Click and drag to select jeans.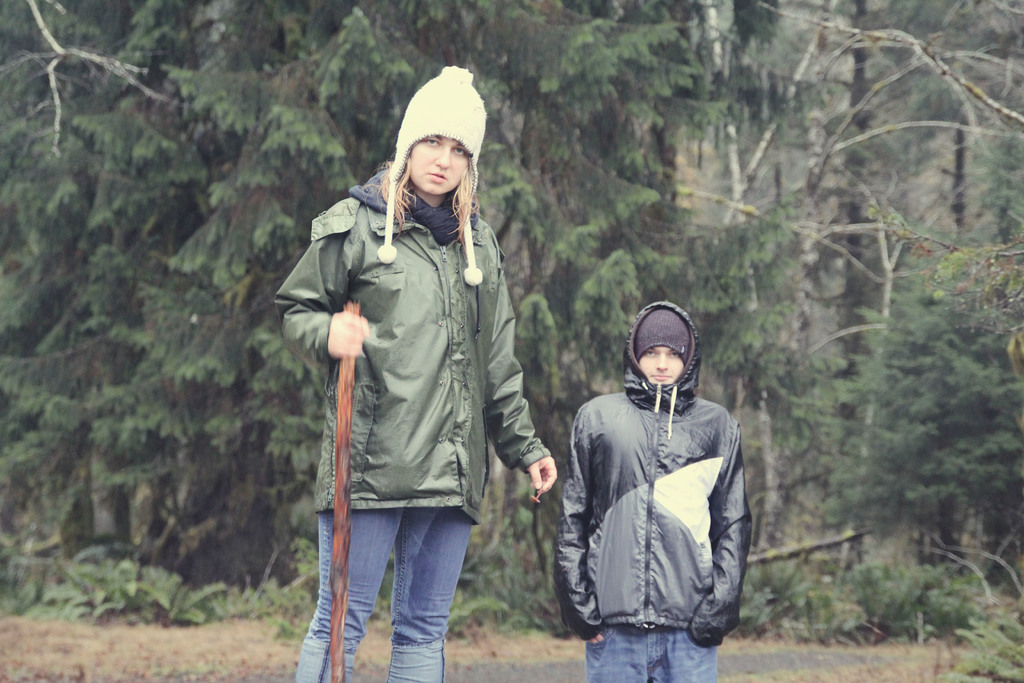
Selection: select_region(294, 509, 476, 682).
